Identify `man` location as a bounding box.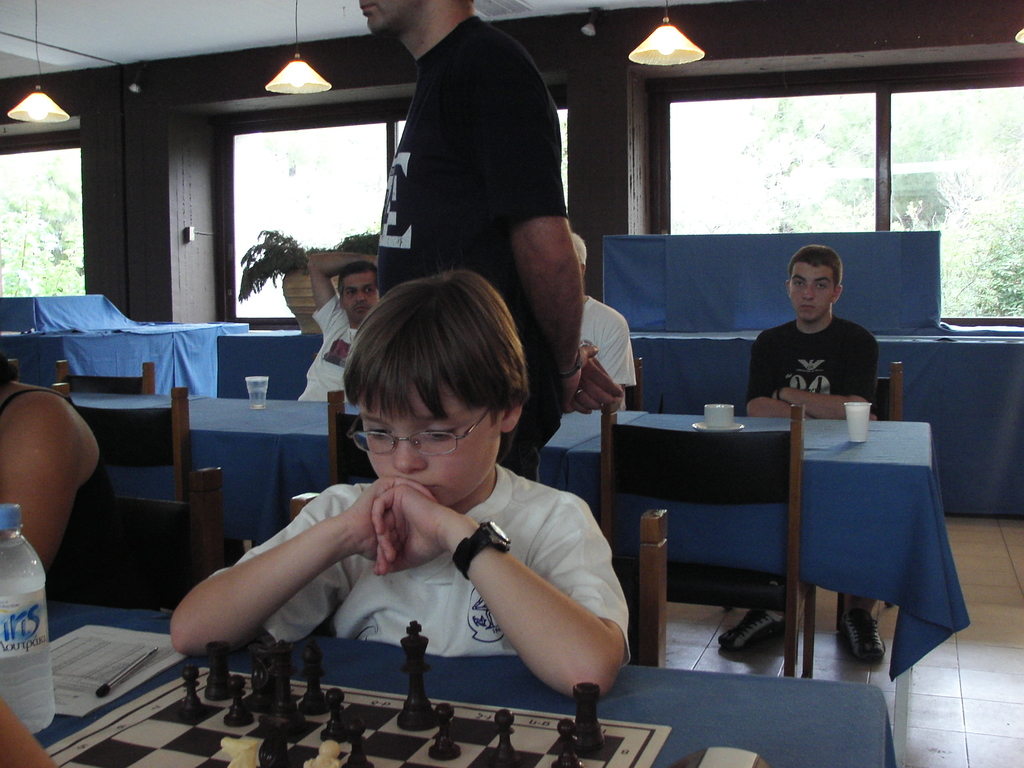
bbox(179, 324, 667, 728).
